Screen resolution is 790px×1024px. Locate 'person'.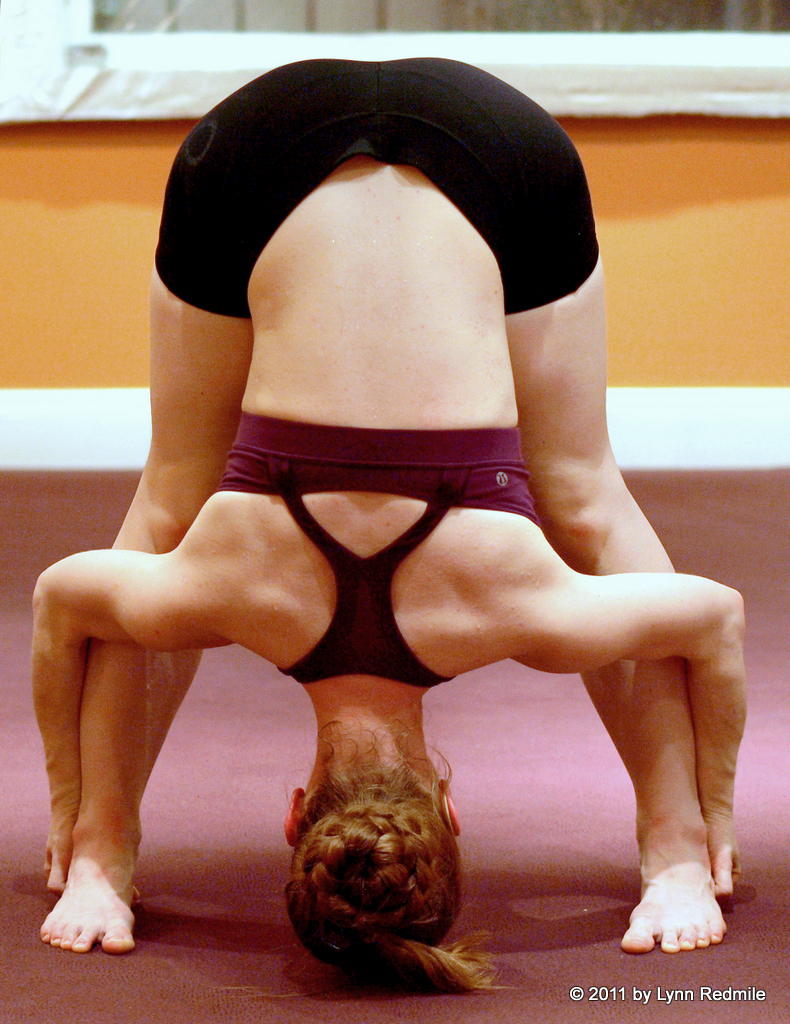
x1=27, y1=0, x2=743, y2=1023.
